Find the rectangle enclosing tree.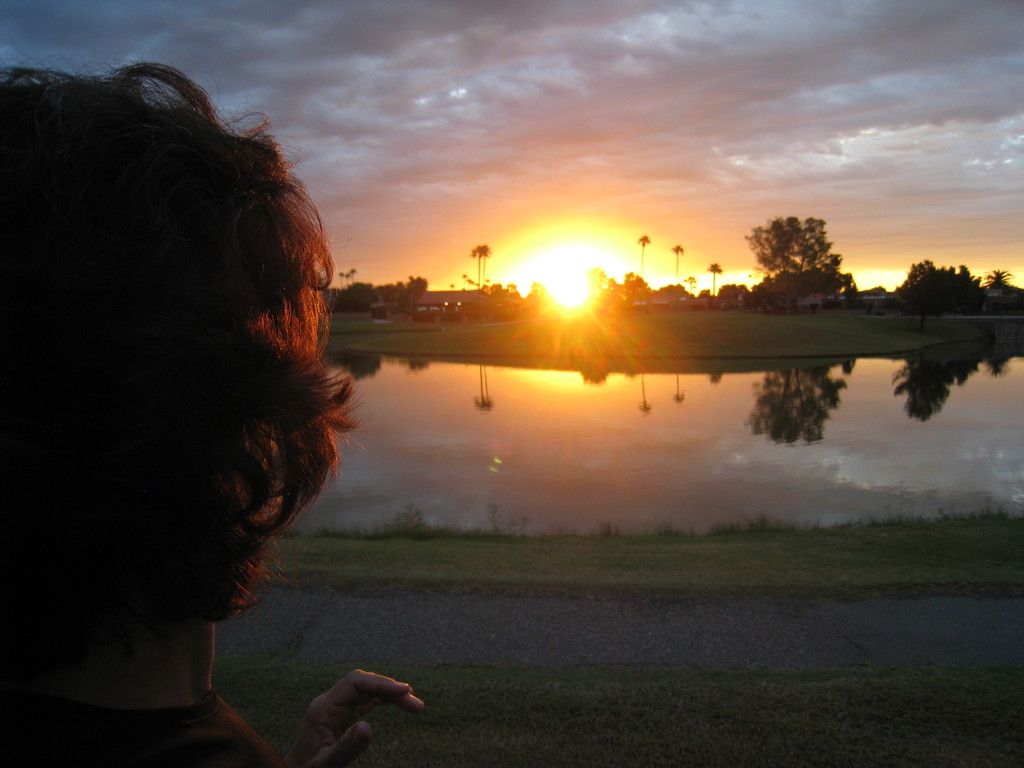
[742,211,833,277].
